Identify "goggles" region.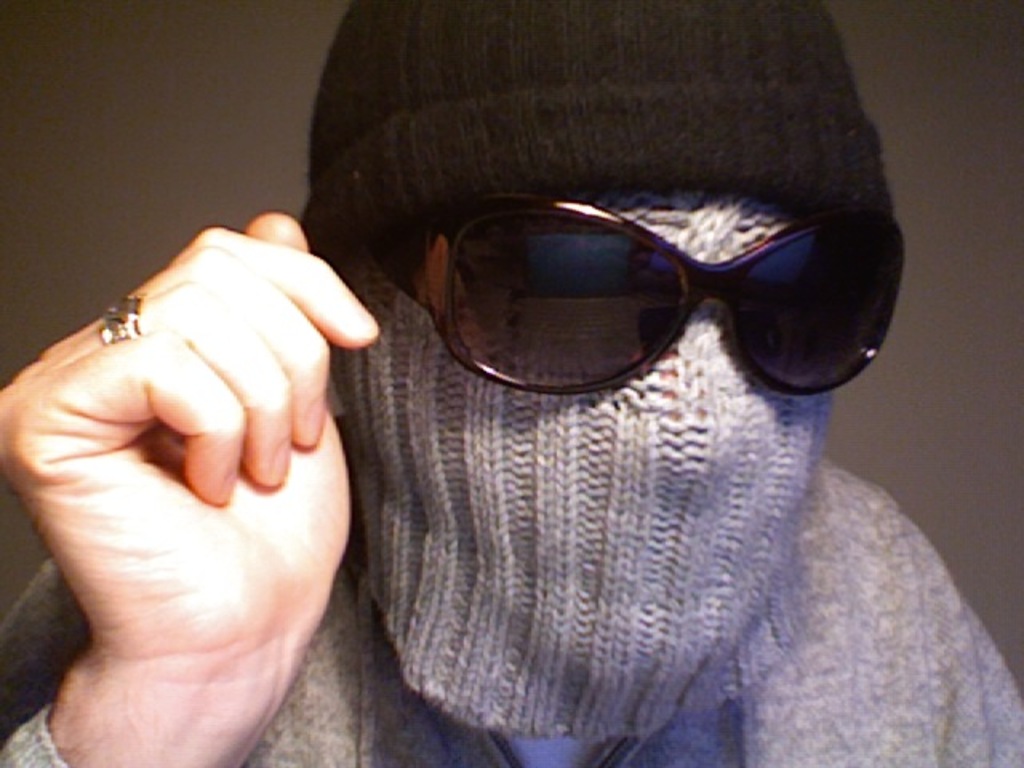
Region: <bbox>394, 186, 926, 414</bbox>.
